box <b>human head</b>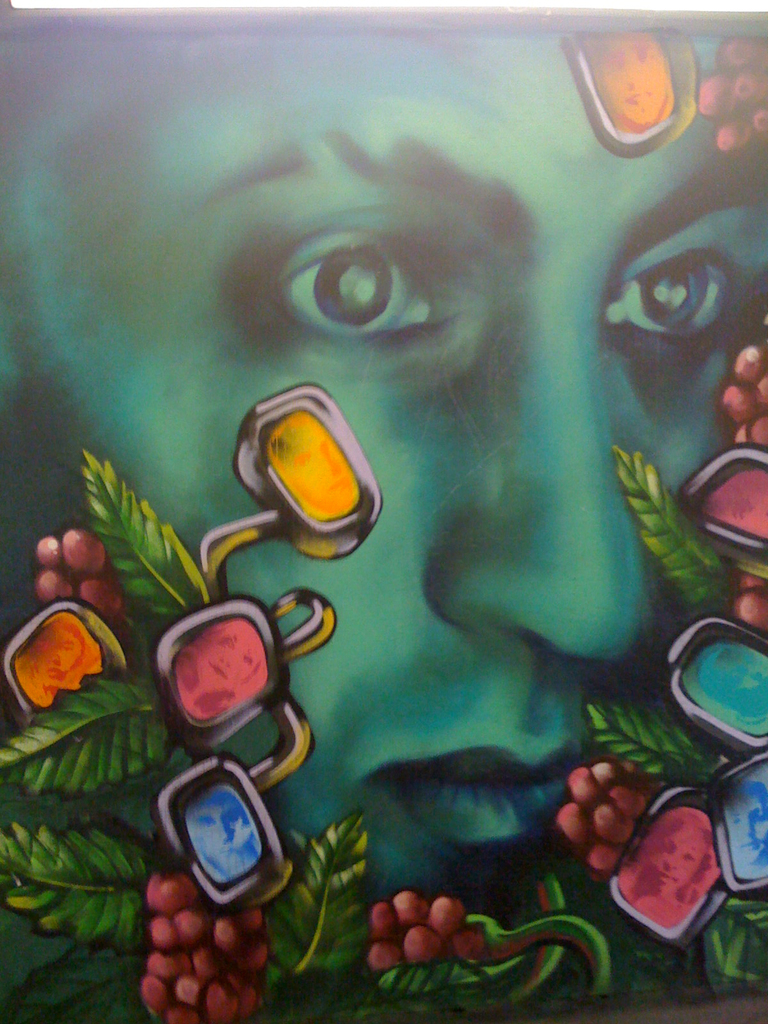
detection(65, 24, 730, 818)
